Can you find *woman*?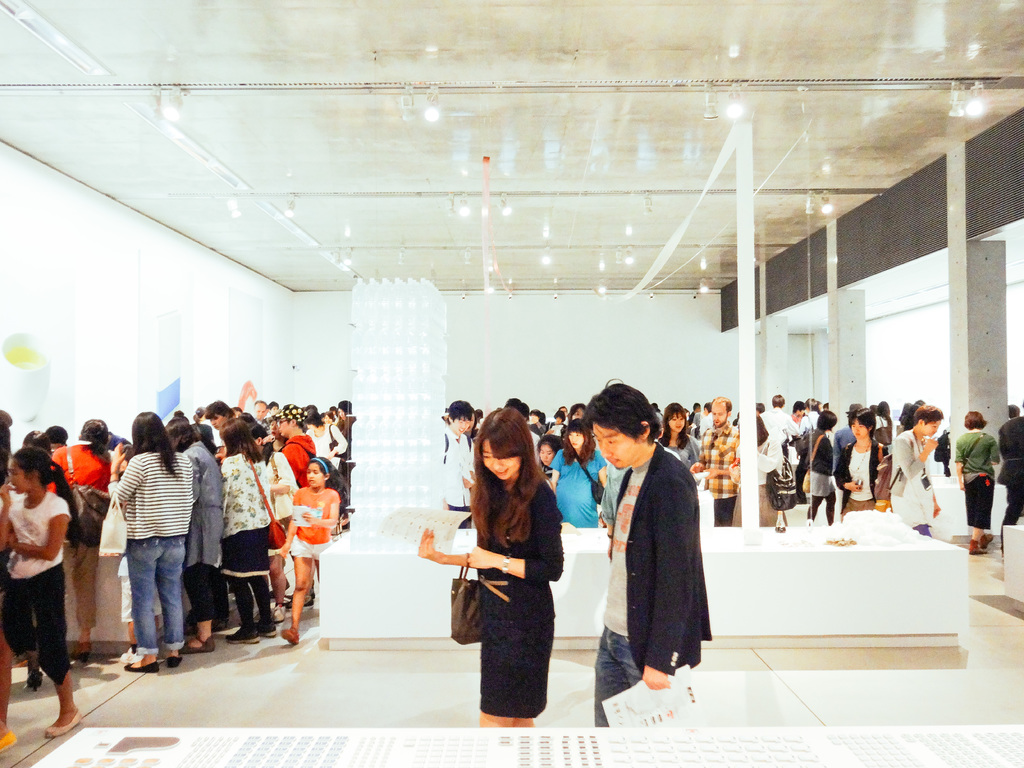
Yes, bounding box: pyautogui.locateOnScreen(727, 413, 784, 528).
